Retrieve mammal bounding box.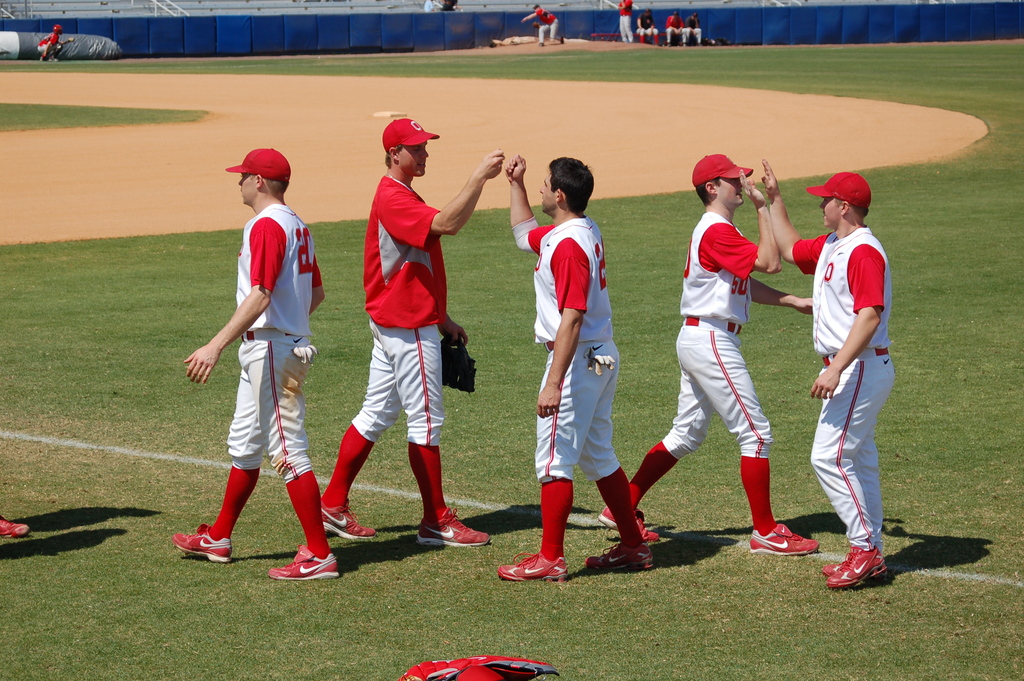
Bounding box: [x1=621, y1=0, x2=631, y2=42].
